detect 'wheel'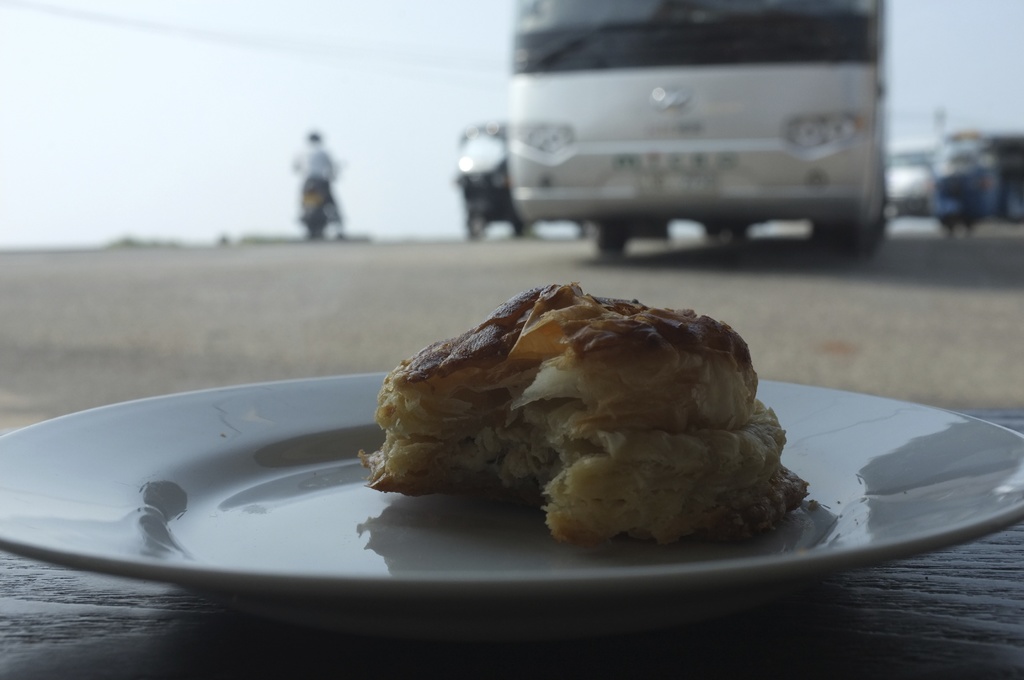
bbox=(593, 222, 637, 252)
